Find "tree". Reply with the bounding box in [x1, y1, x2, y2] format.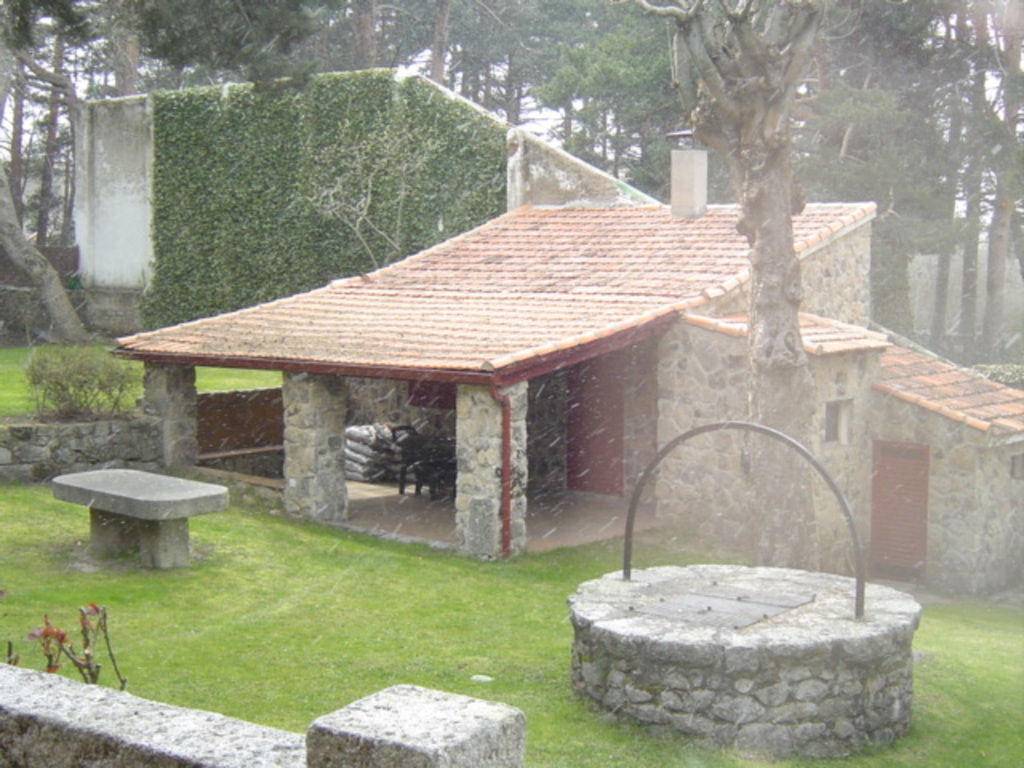
[632, 0, 832, 557].
